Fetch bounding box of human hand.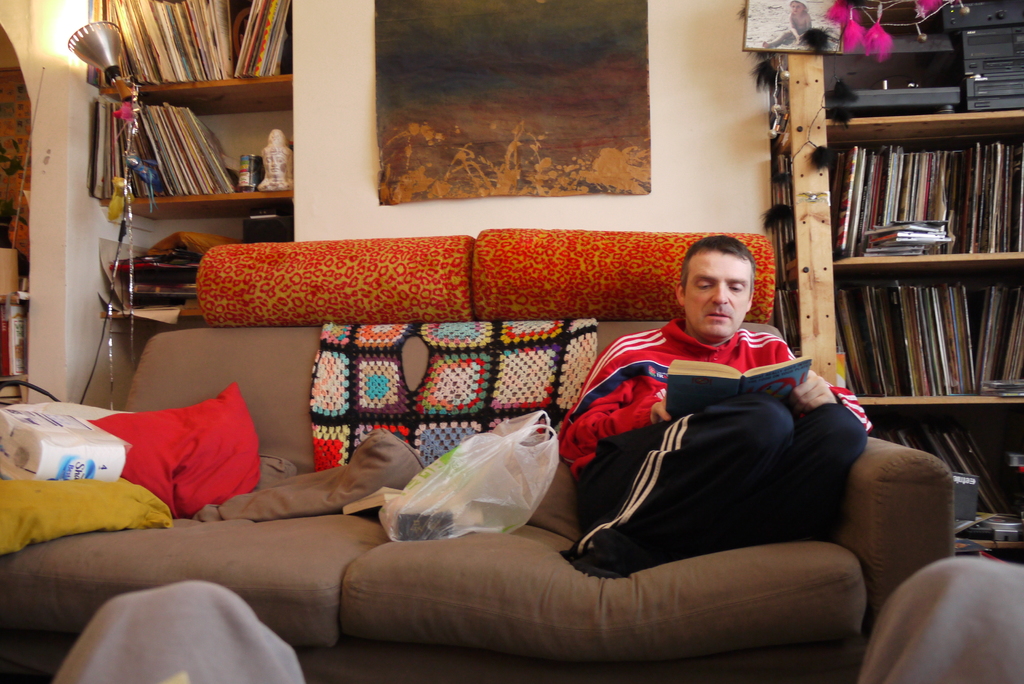
Bbox: [left=649, top=398, right=675, bottom=427].
